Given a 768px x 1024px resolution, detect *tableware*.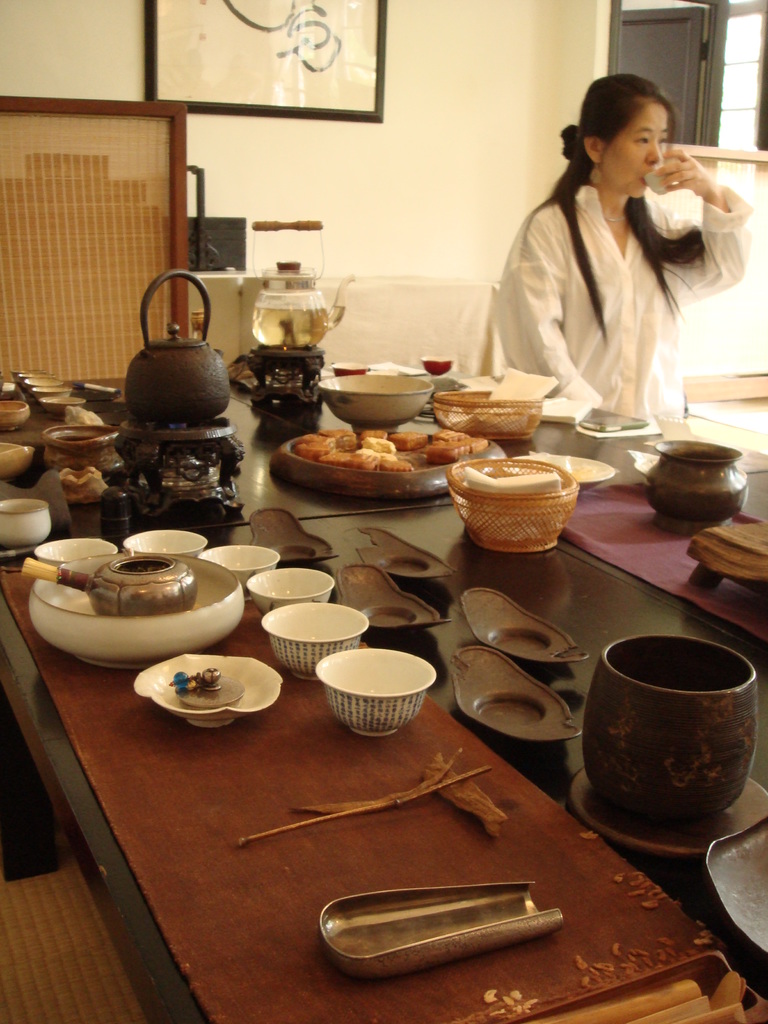
x1=356, y1=527, x2=461, y2=582.
